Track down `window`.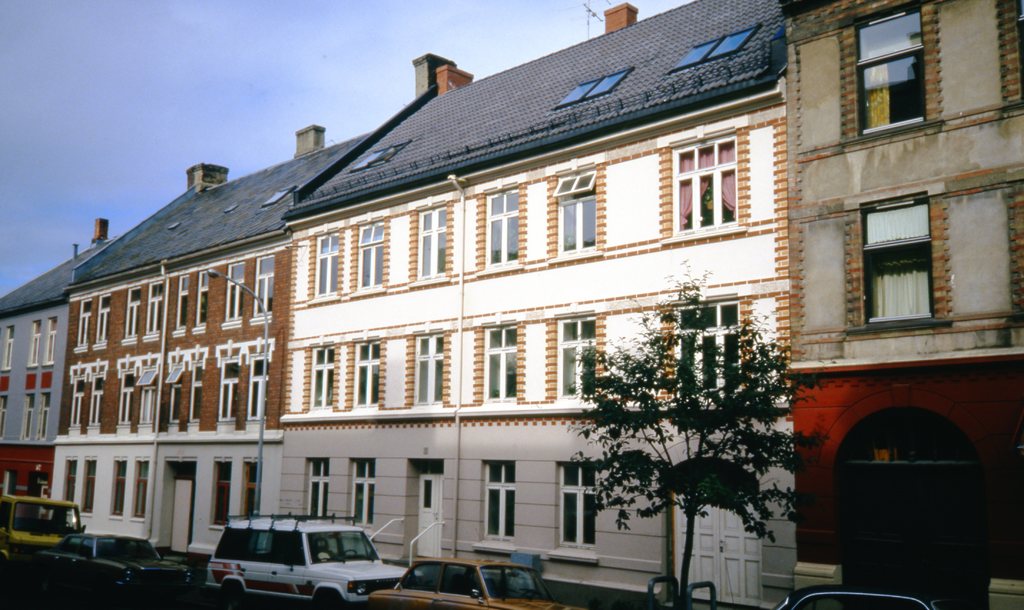
Tracked to 170 276 189 327.
